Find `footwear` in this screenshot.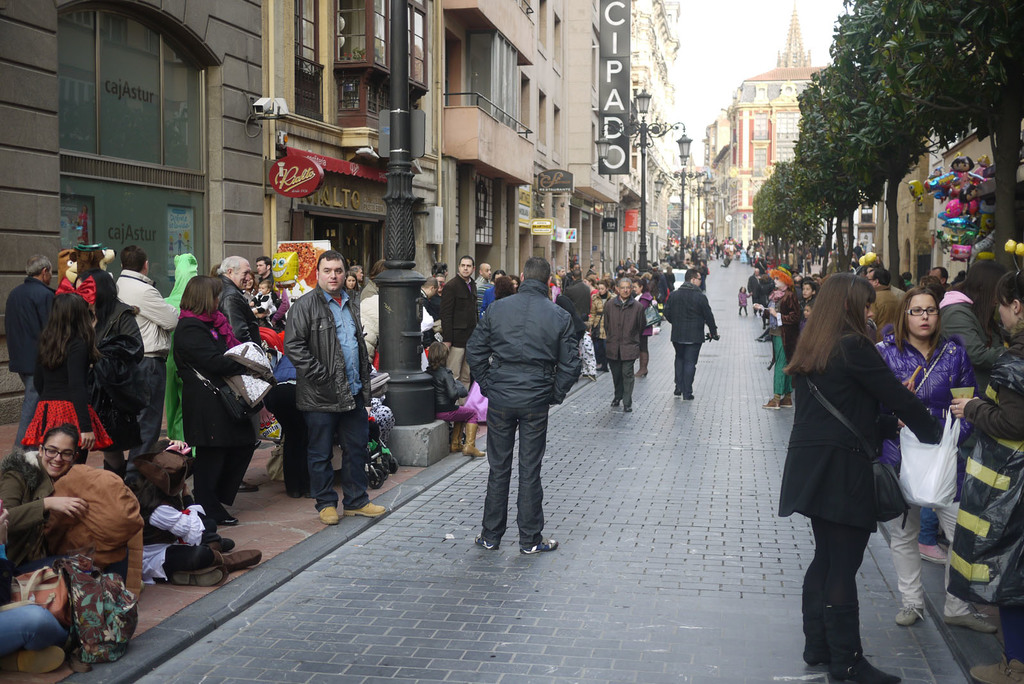
The bounding box for `footwear` is 522, 537, 558, 553.
